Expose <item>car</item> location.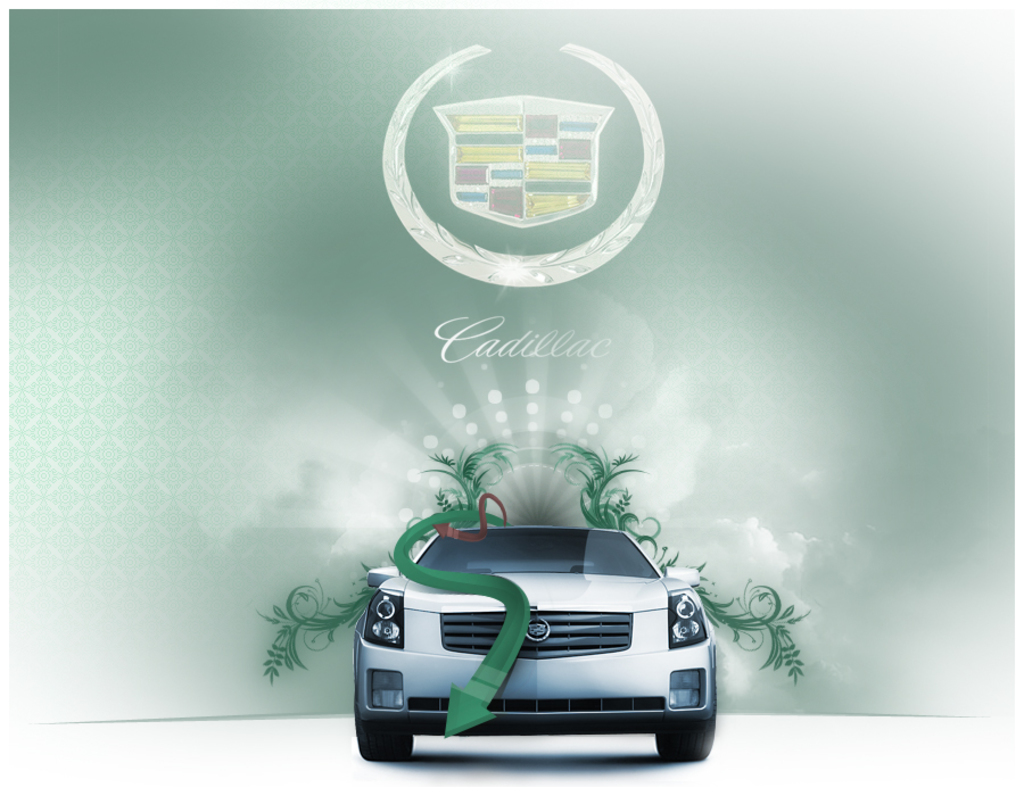
Exposed at (left=361, top=495, right=717, bottom=772).
